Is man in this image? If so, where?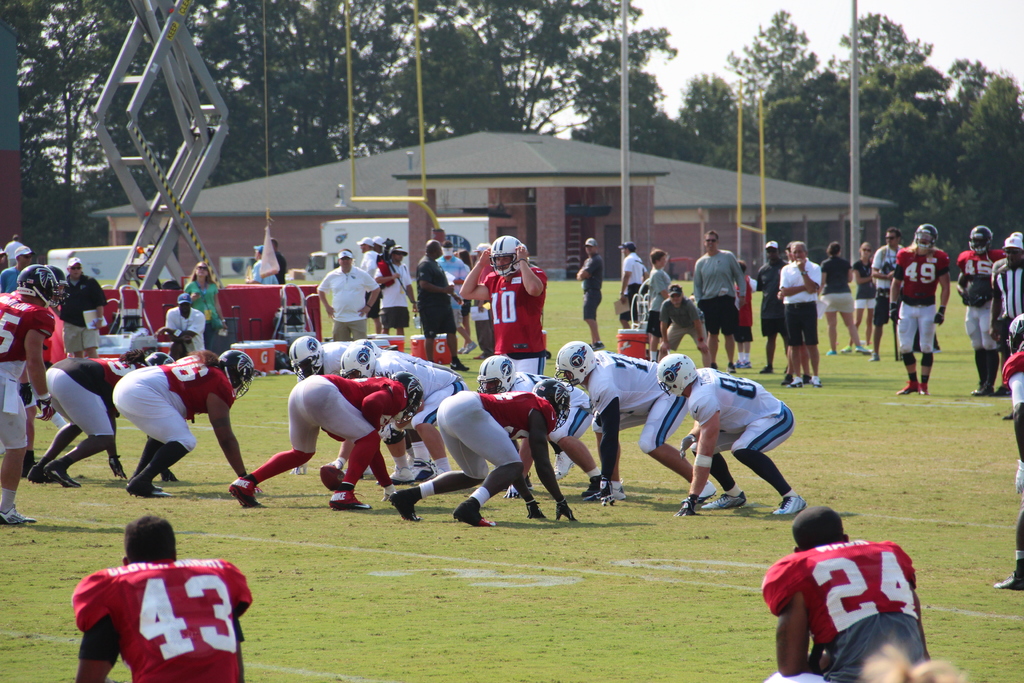
Yes, at {"left": 780, "top": 236, "right": 822, "bottom": 390}.
